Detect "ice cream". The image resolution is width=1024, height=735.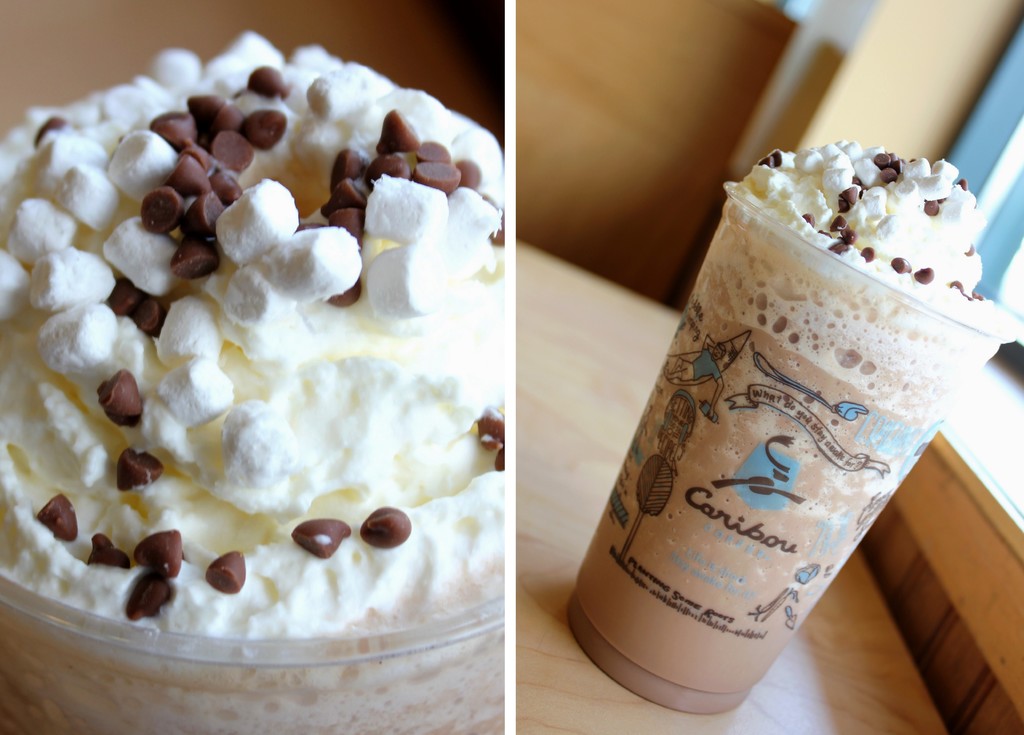
[x1=736, y1=143, x2=1011, y2=323].
